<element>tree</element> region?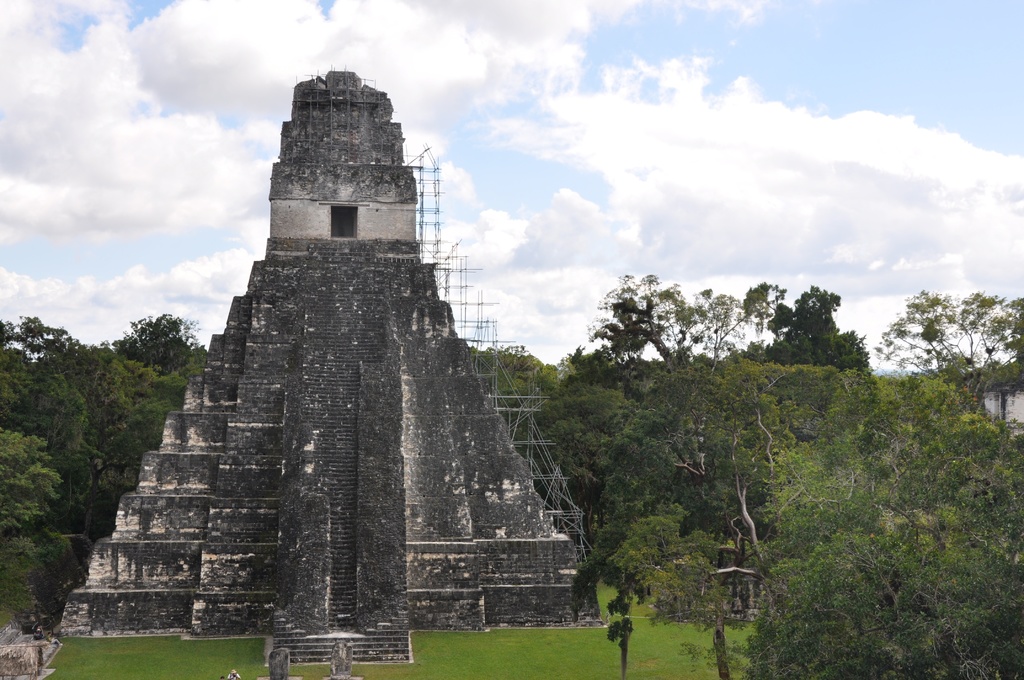
bbox=[589, 266, 735, 368]
